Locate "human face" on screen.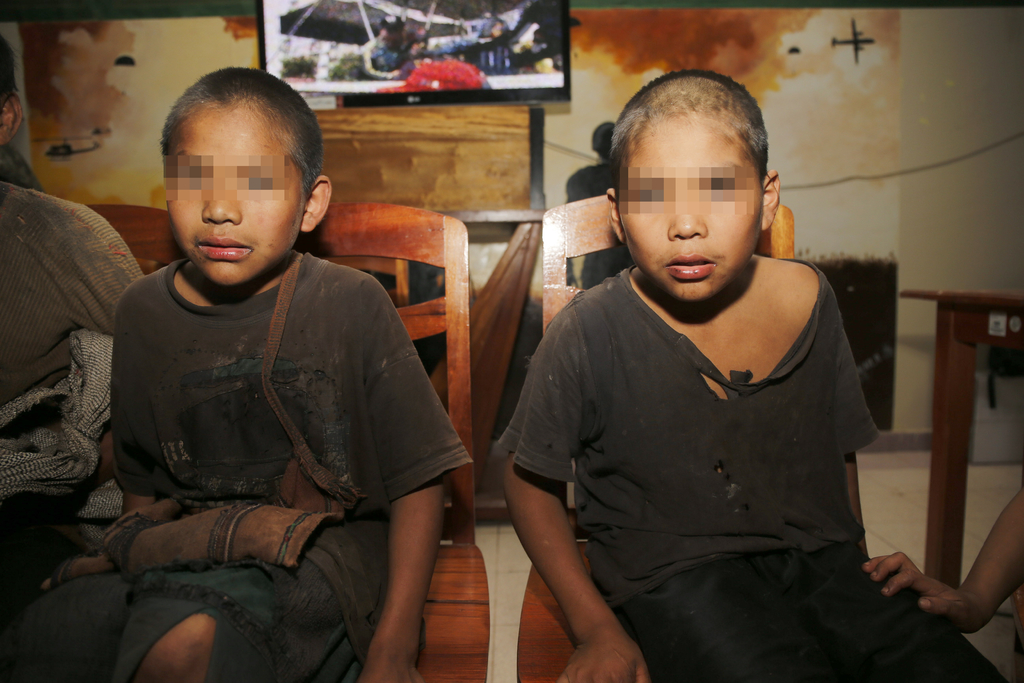
On screen at (618, 124, 767, 301).
